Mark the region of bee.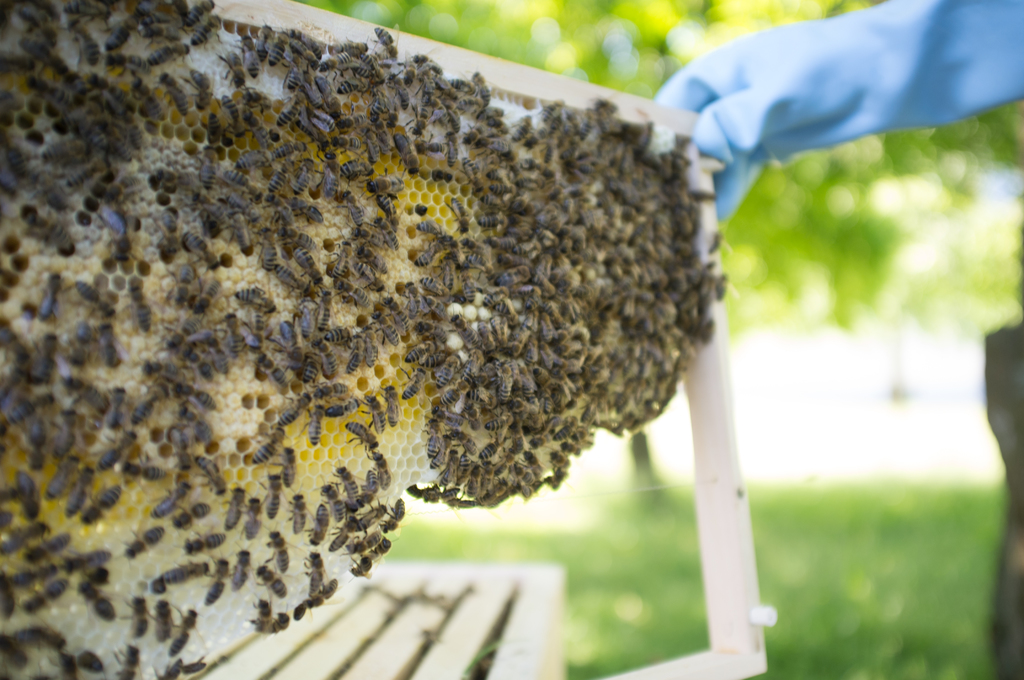
Region: bbox=[42, 274, 57, 324].
